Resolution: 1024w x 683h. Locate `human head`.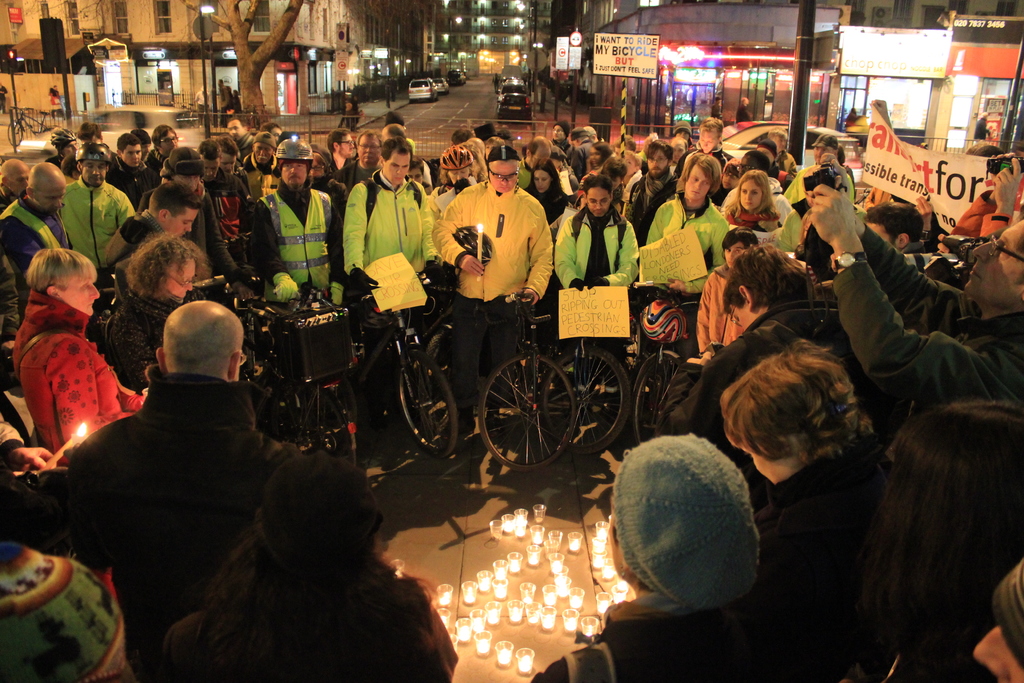
left=870, top=393, right=1023, bottom=567.
